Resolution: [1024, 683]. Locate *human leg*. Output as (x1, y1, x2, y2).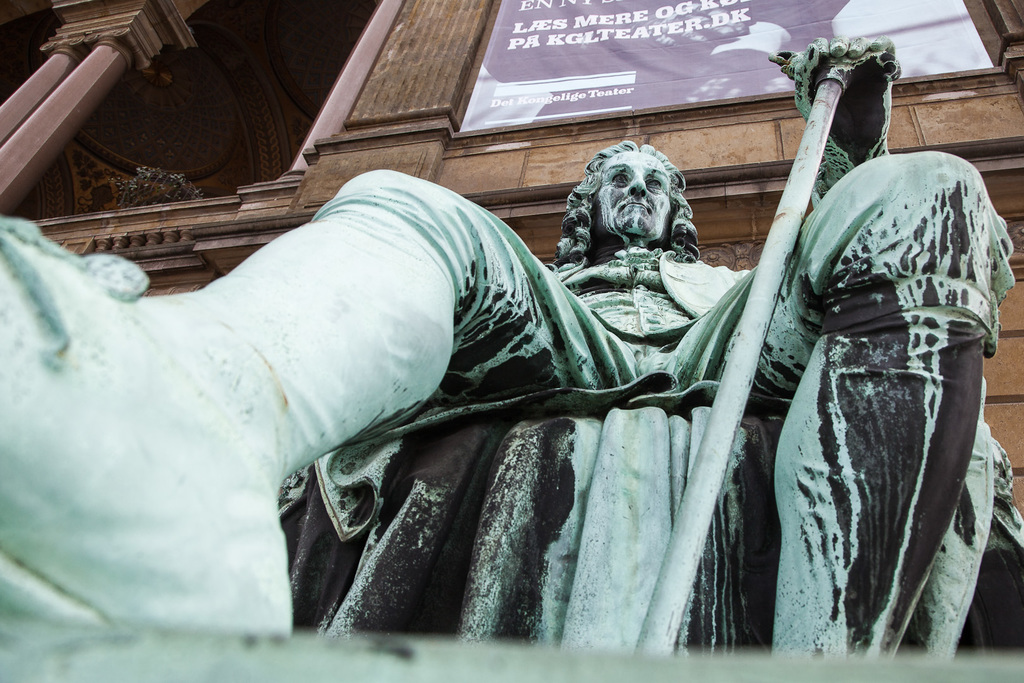
(0, 165, 653, 630).
